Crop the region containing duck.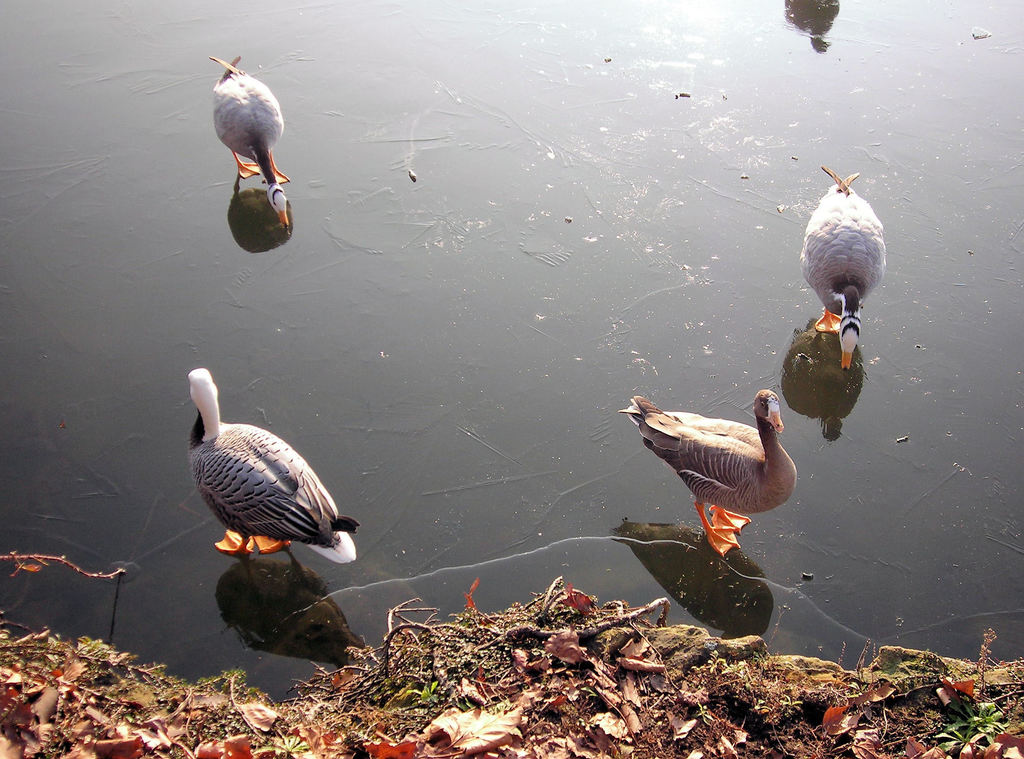
Crop region: region(797, 163, 897, 373).
